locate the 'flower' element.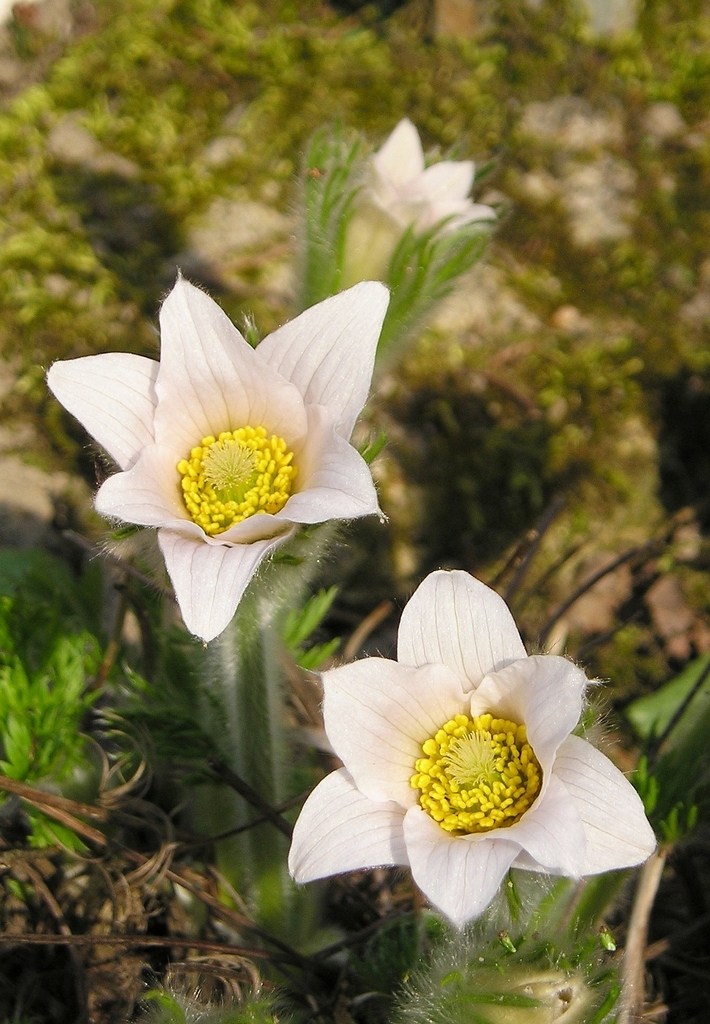
Element bbox: bbox=(351, 120, 494, 273).
